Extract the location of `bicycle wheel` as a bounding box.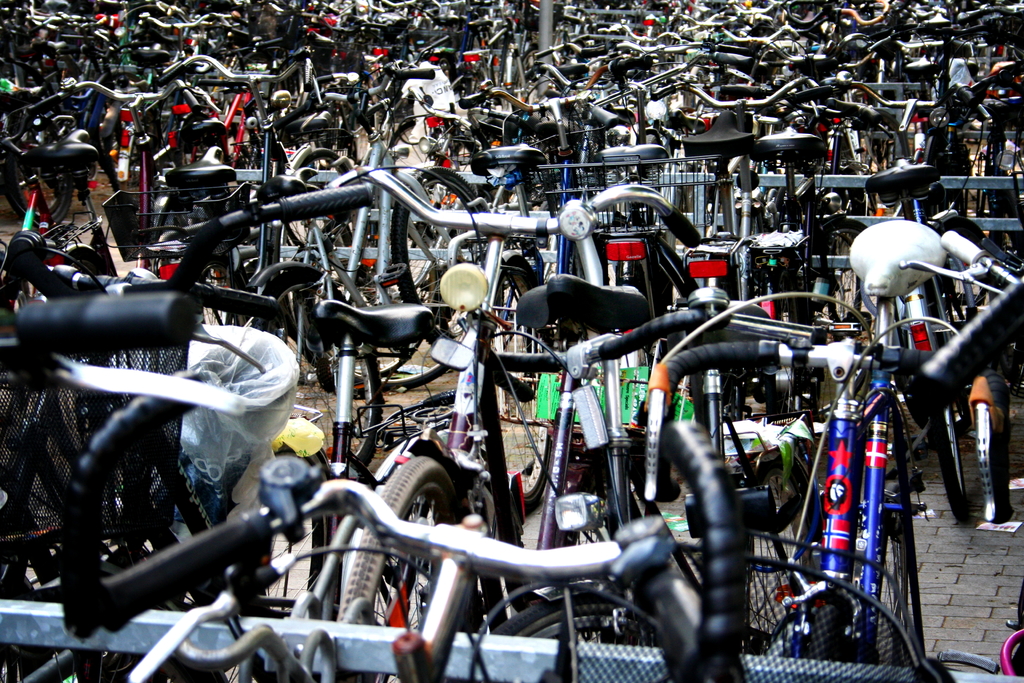
339, 454, 463, 682.
